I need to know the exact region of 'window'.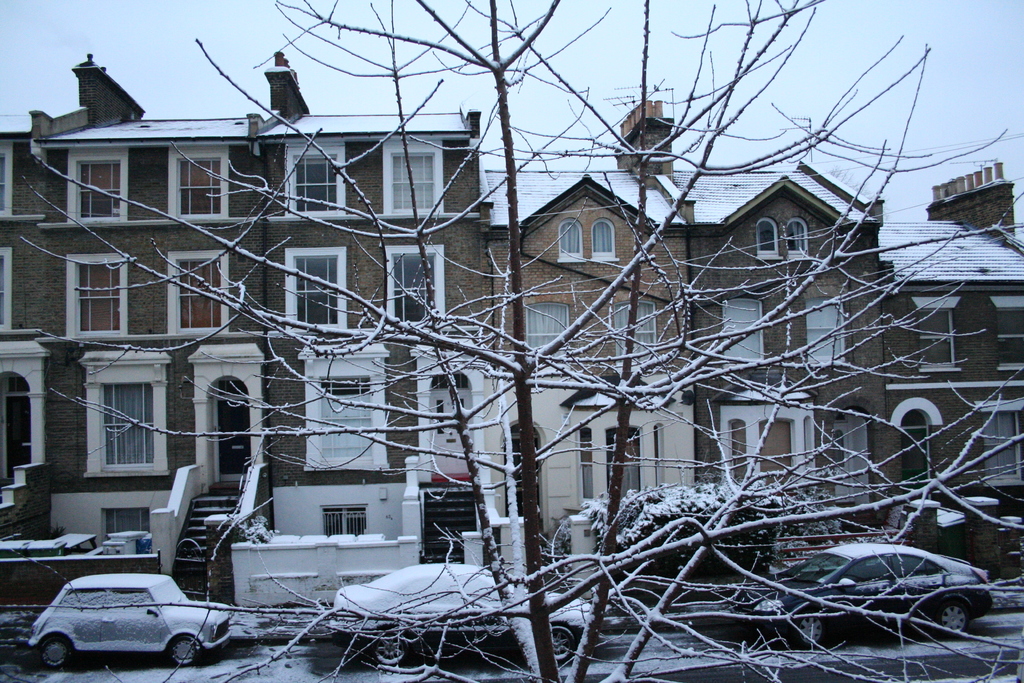
Region: rect(279, 251, 347, 319).
